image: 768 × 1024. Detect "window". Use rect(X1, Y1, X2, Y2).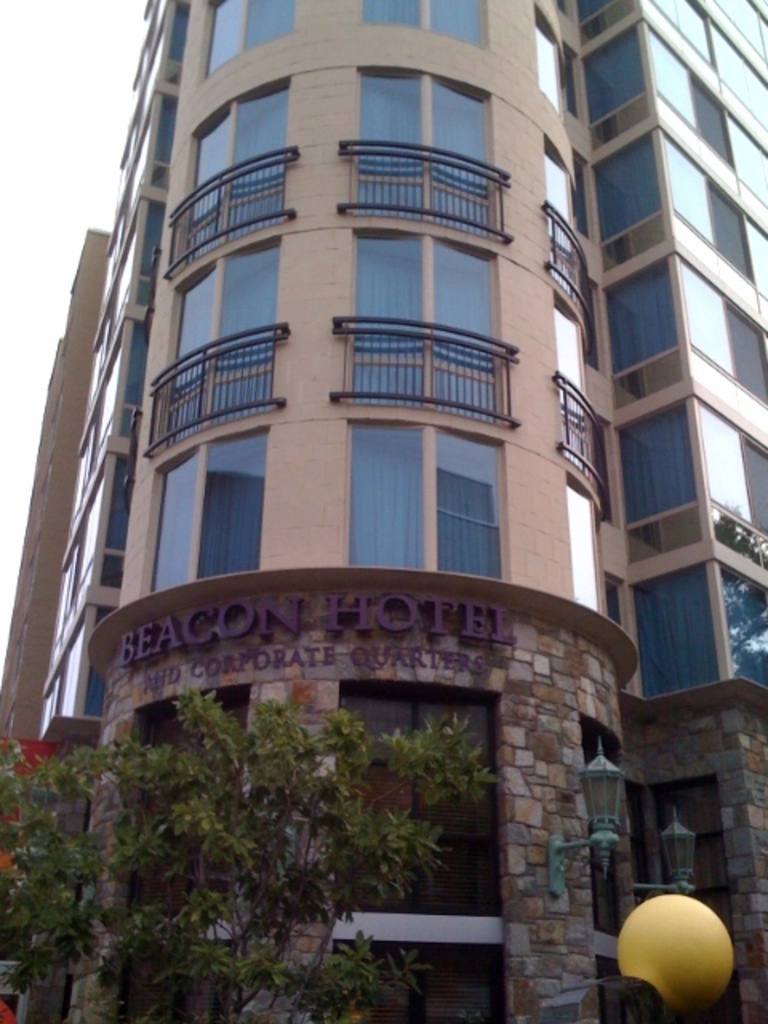
rect(576, 714, 624, 933).
